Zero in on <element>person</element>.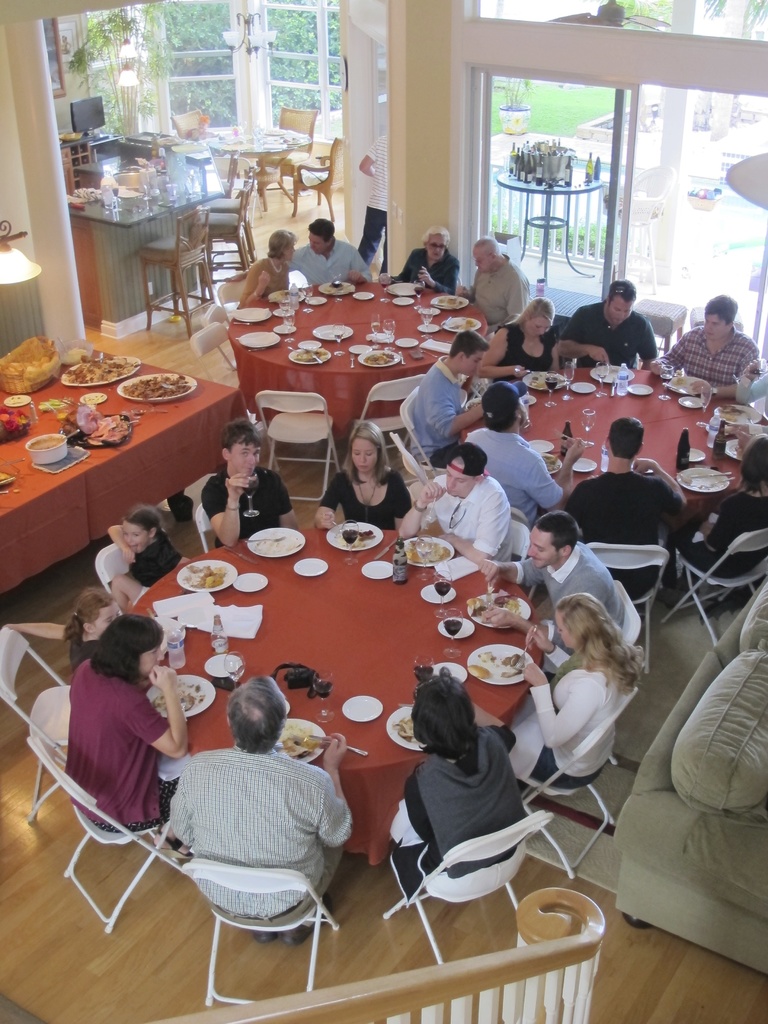
Zeroed in: bbox=[296, 197, 370, 291].
